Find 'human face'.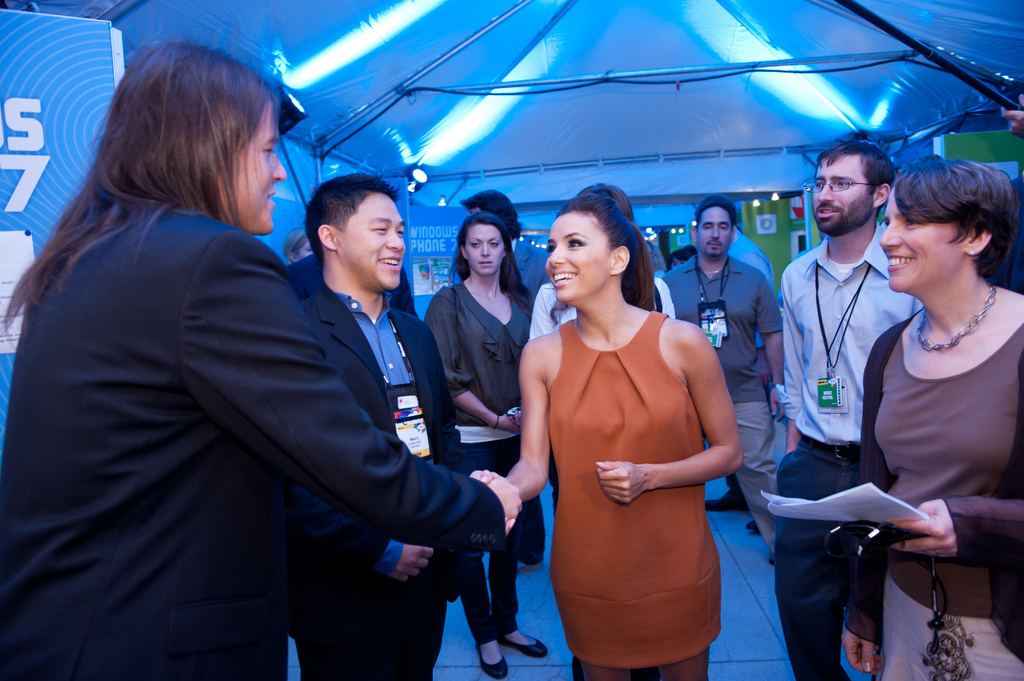
rect(341, 188, 405, 289).
